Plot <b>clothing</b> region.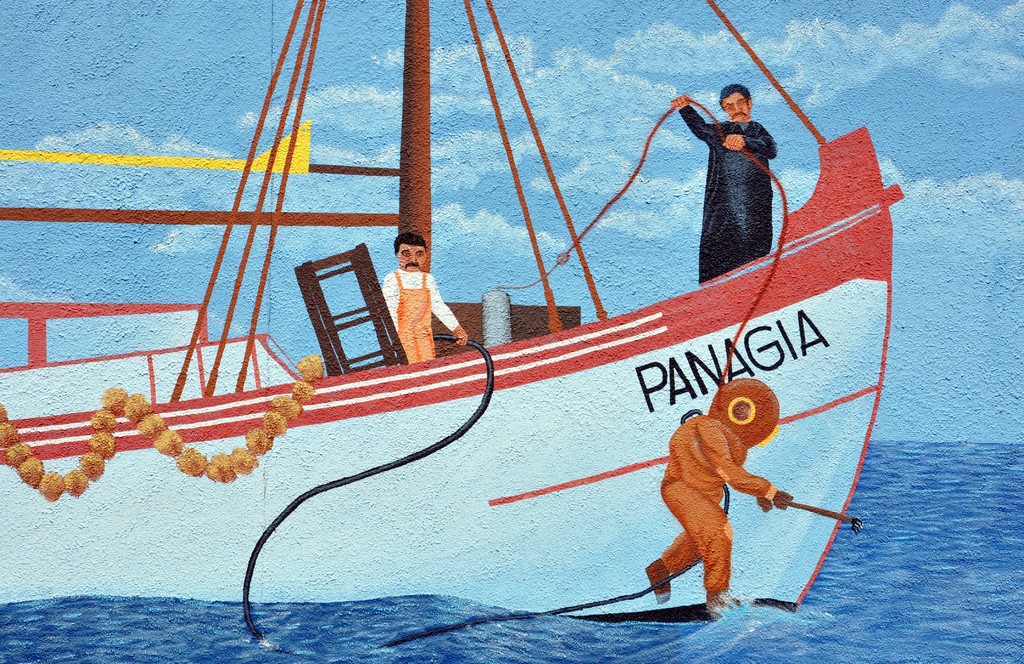
Plotted at left=383, top=272, right=461, bottom=365.
